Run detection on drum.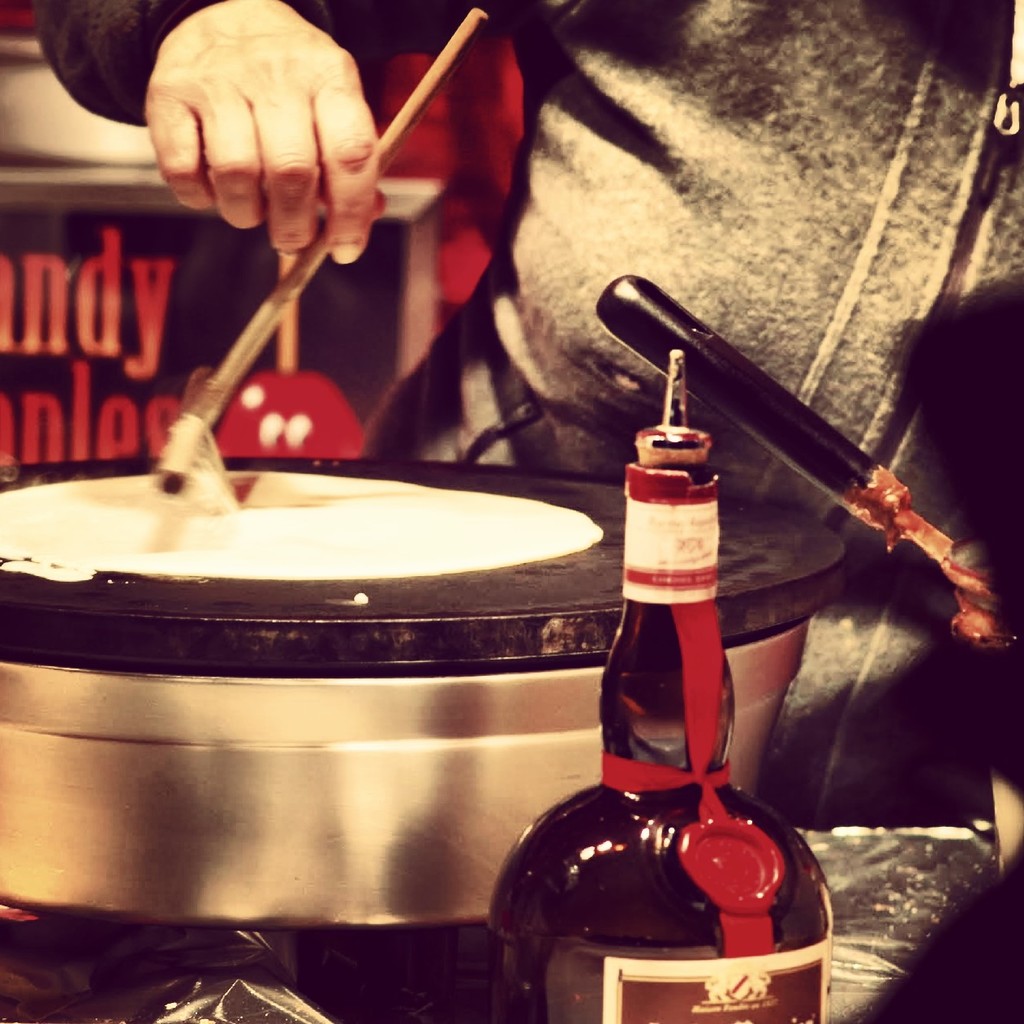
Result: 0,458,848,915.
